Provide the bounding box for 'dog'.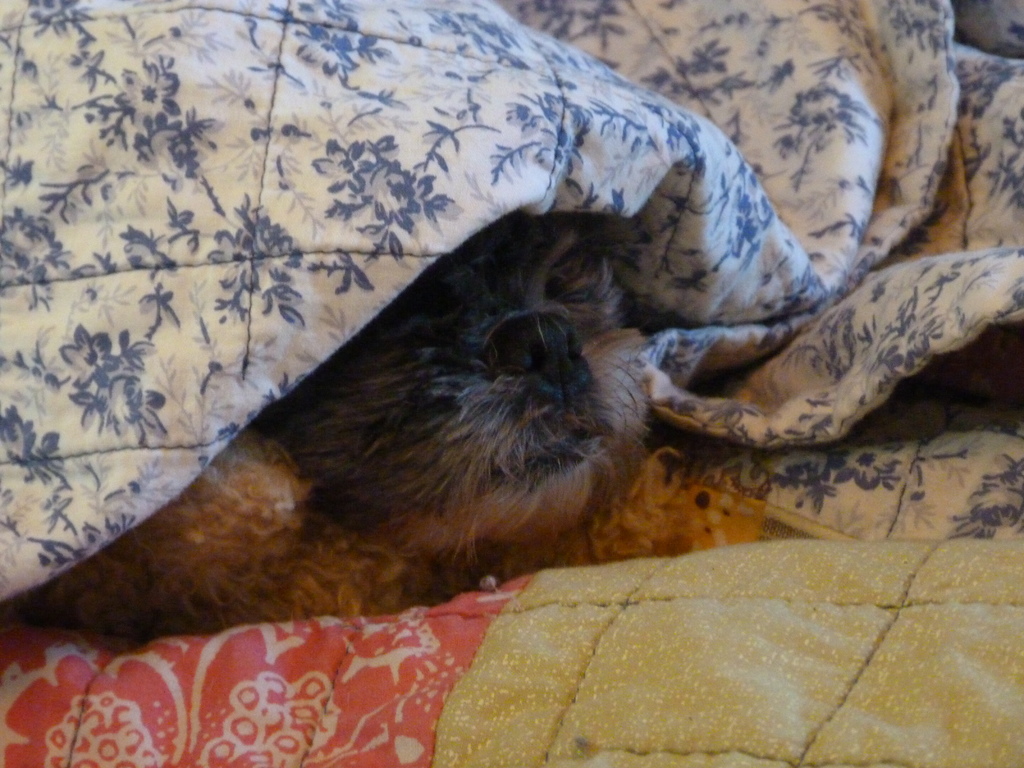
<box>0,430,689,642</box>.
